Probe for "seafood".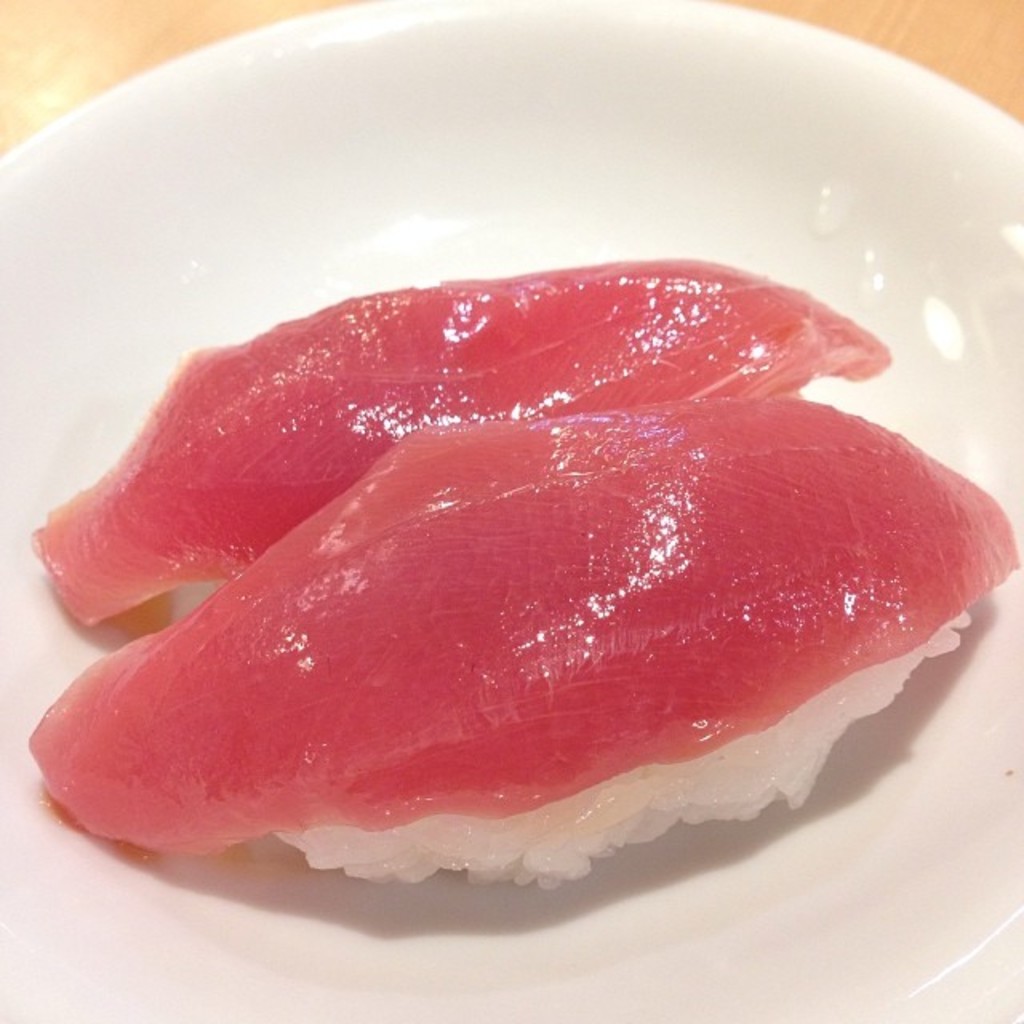
Probe result: [30,392,1018,896].
